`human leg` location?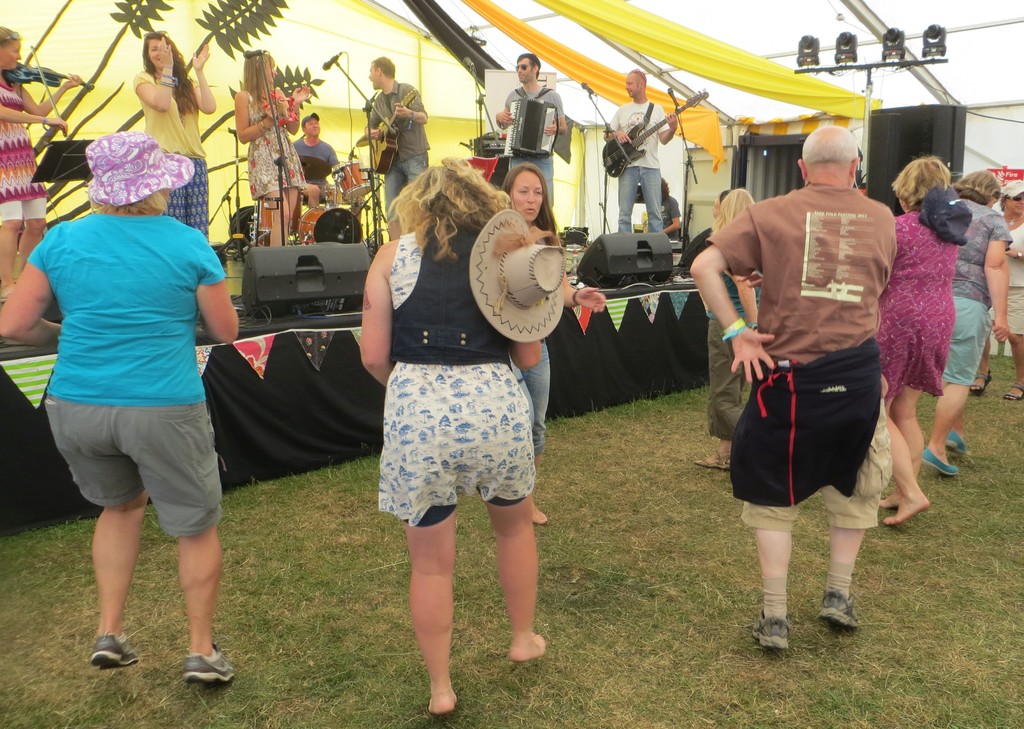
box(970, 342, 989, 400)
